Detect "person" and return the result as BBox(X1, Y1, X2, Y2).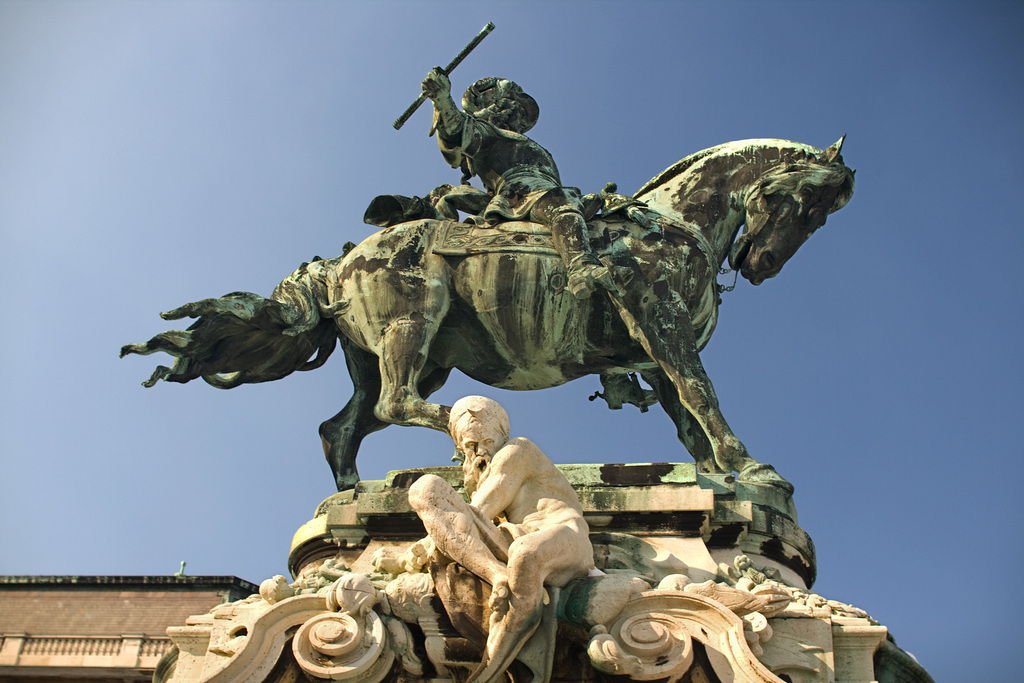
BBox(378, 400, 586, 682).
